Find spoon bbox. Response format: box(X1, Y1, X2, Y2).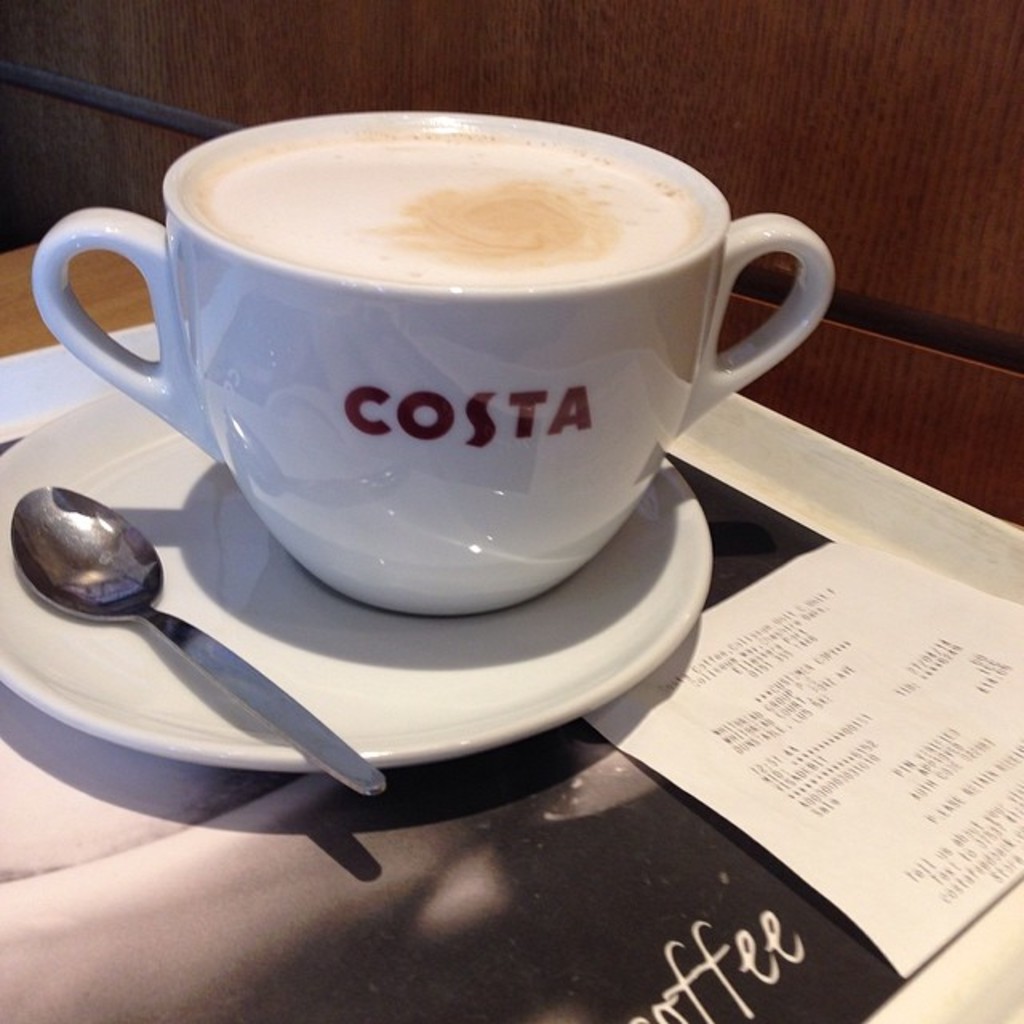
box(8, 485, 387, 798).
